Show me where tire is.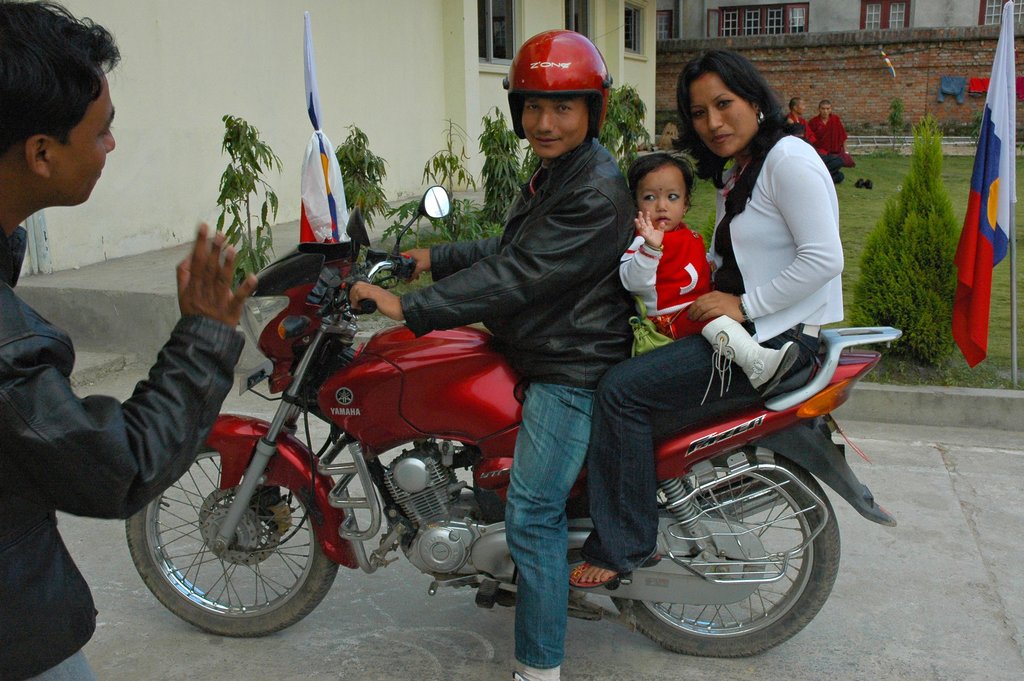
tire is at 607, 446, 840, 659.
